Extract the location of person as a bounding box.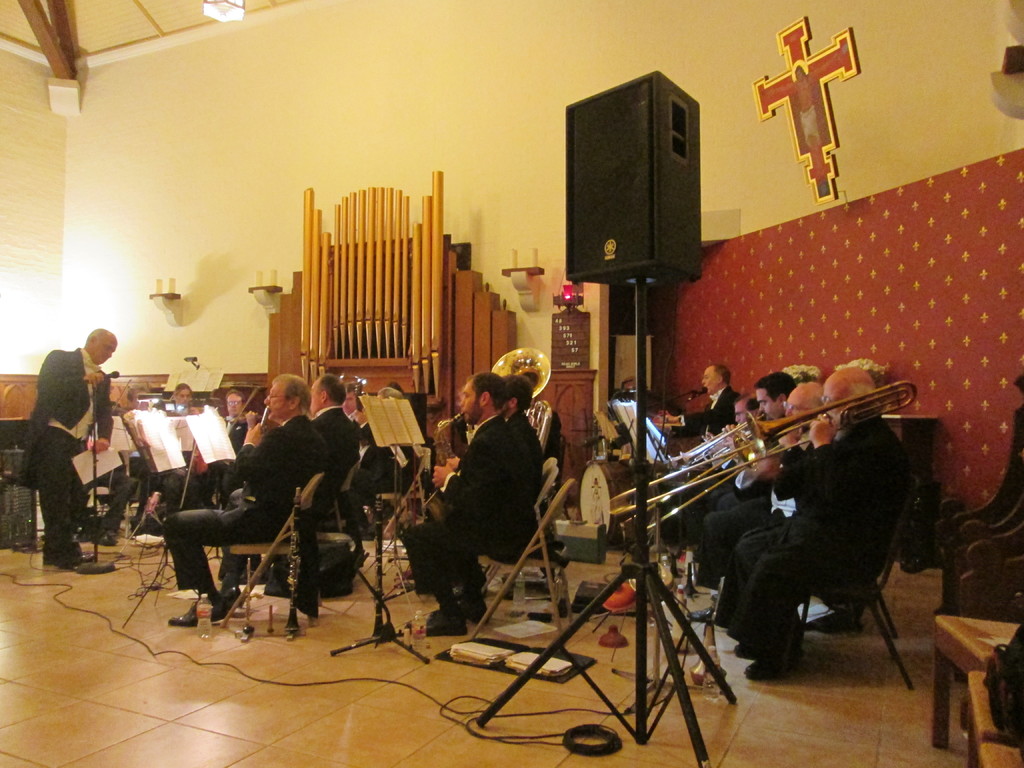
left=25, top=305, right=113, bottom=600.
